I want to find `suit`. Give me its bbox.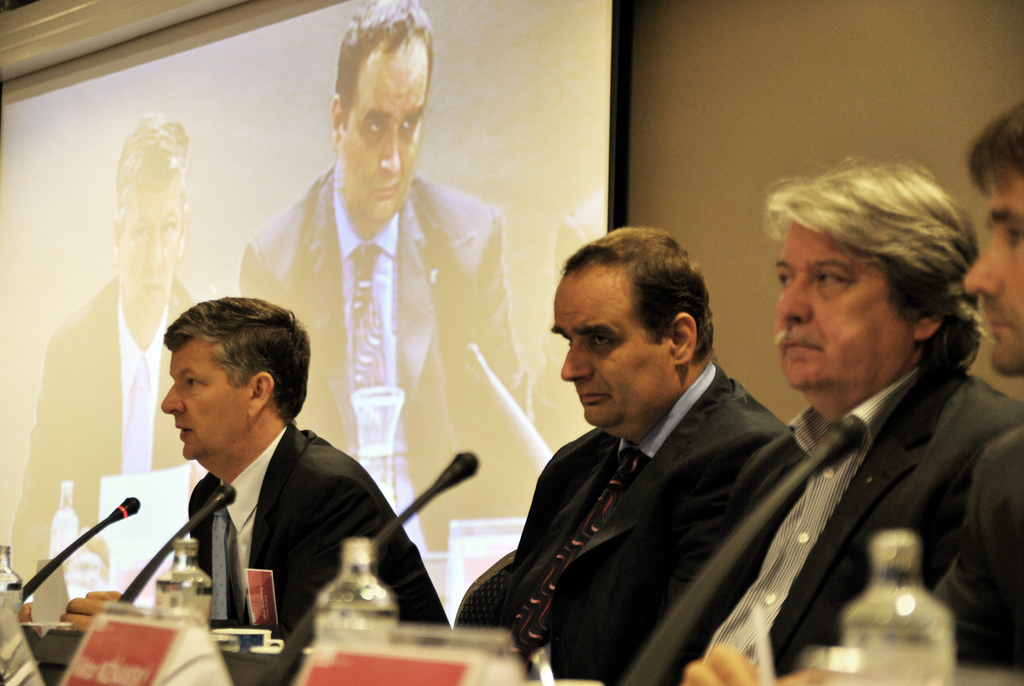
<region>490, 368, 801, 678</region>.
